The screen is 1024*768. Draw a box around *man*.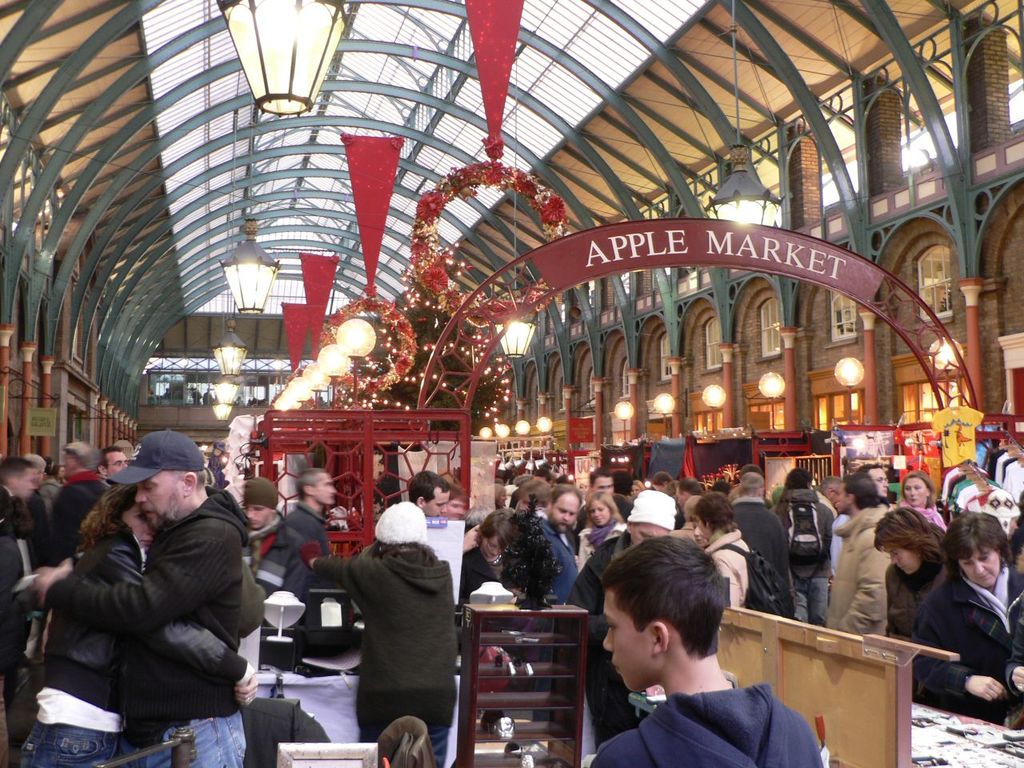
x1=278, y1=465, x2=337, y2=554.
